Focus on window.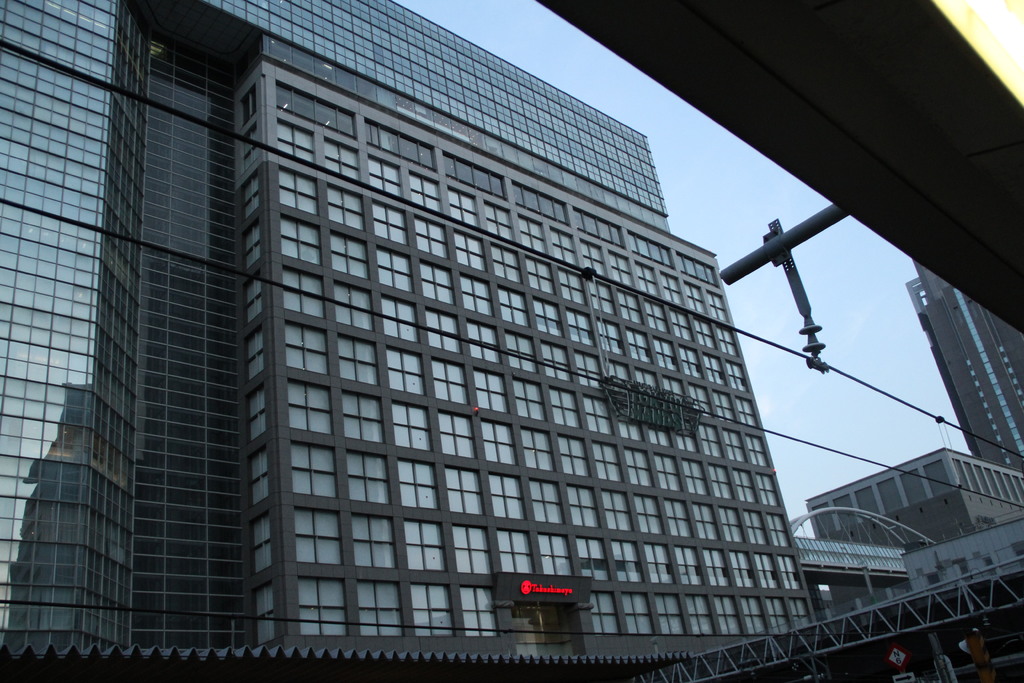
Focused at [502,281,547,331].
